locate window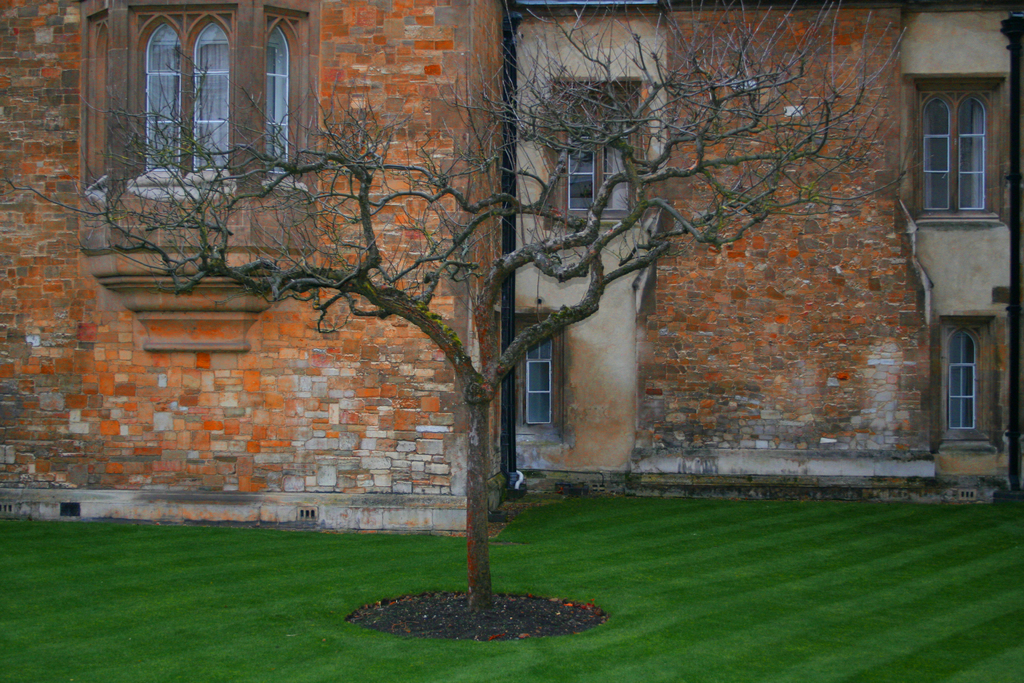
left=252, top=21, right=304, bottom=193
